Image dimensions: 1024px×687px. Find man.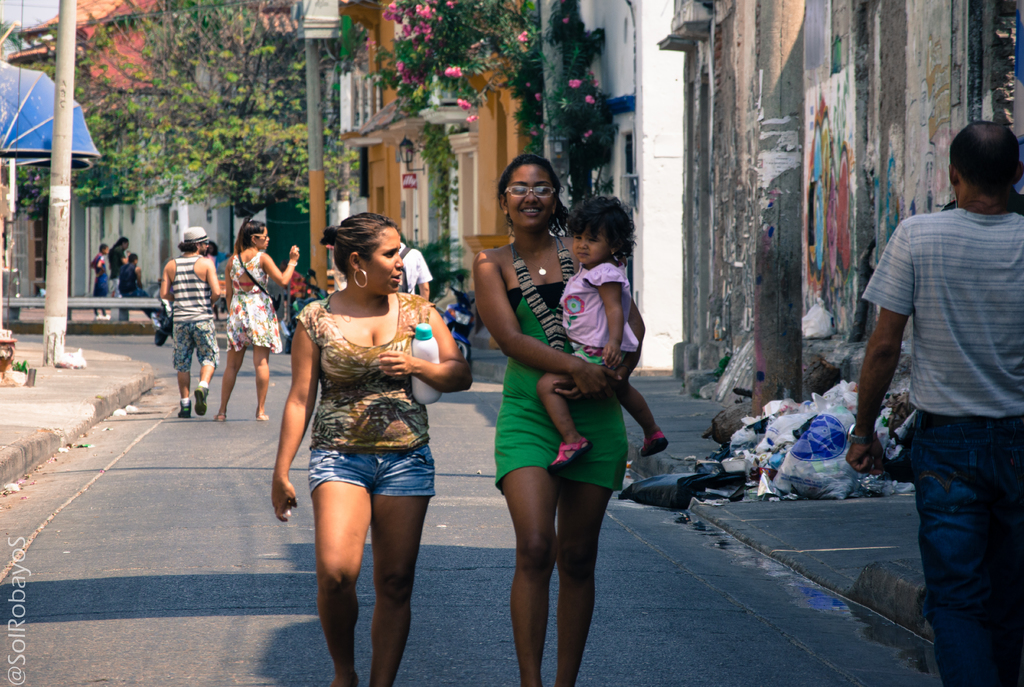
(156,227,219,416).
